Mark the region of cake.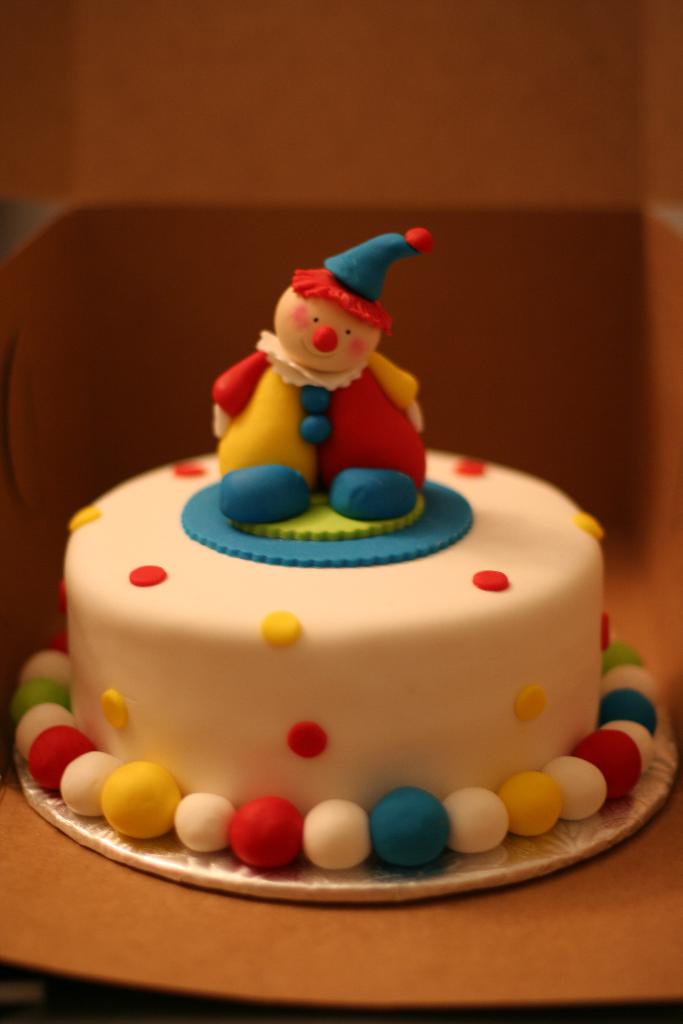
Region: BBox(10, 225, 661, 870).
